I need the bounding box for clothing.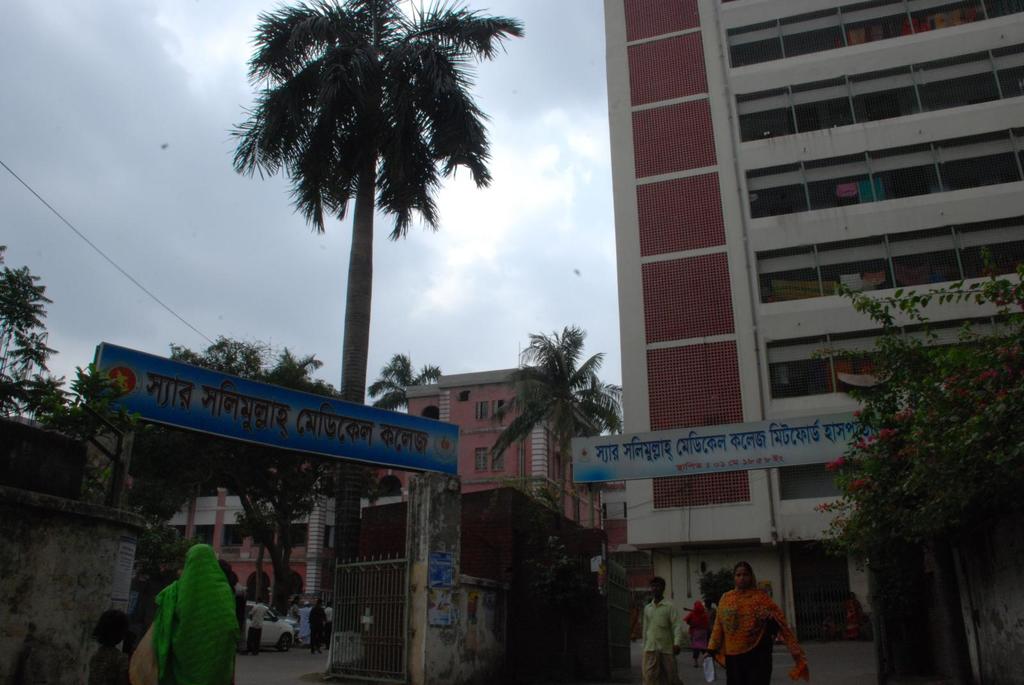
Here it is: select_region(703, 573, 793, 684).
